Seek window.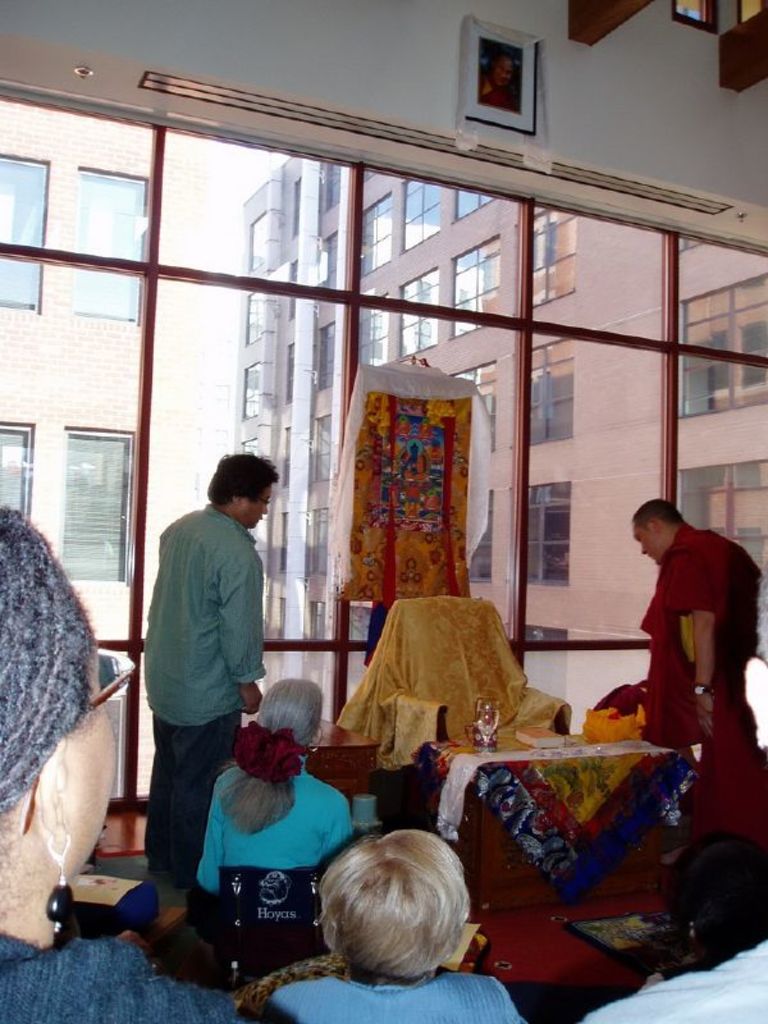
(left=289, top=172, right=298, bottom=239).
